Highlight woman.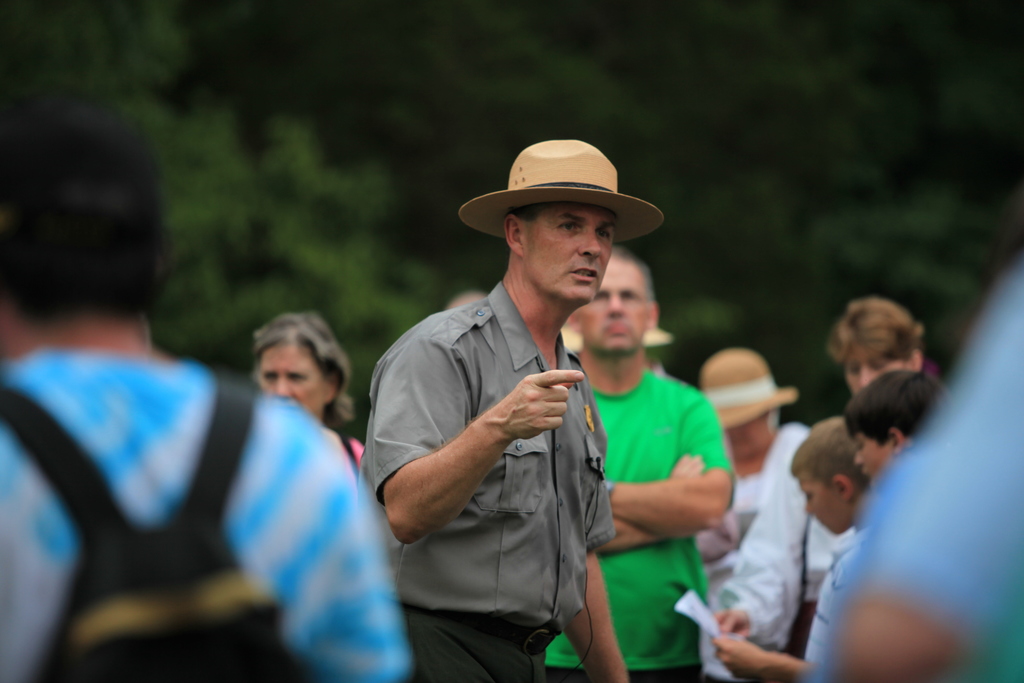
Highlighted region: pyautogui.locateOnScreen(808, 299, 924, 629).
